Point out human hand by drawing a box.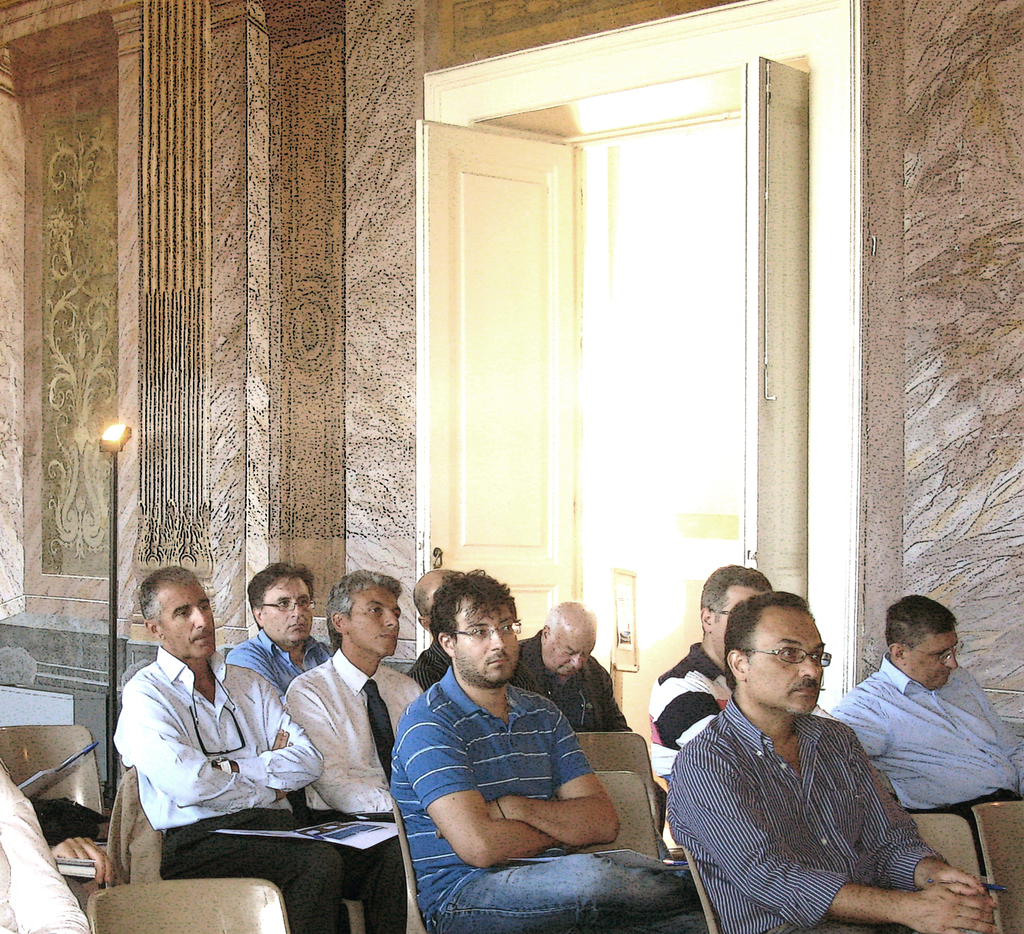
[x1=927, y1=868, x2=997, y2=910].
